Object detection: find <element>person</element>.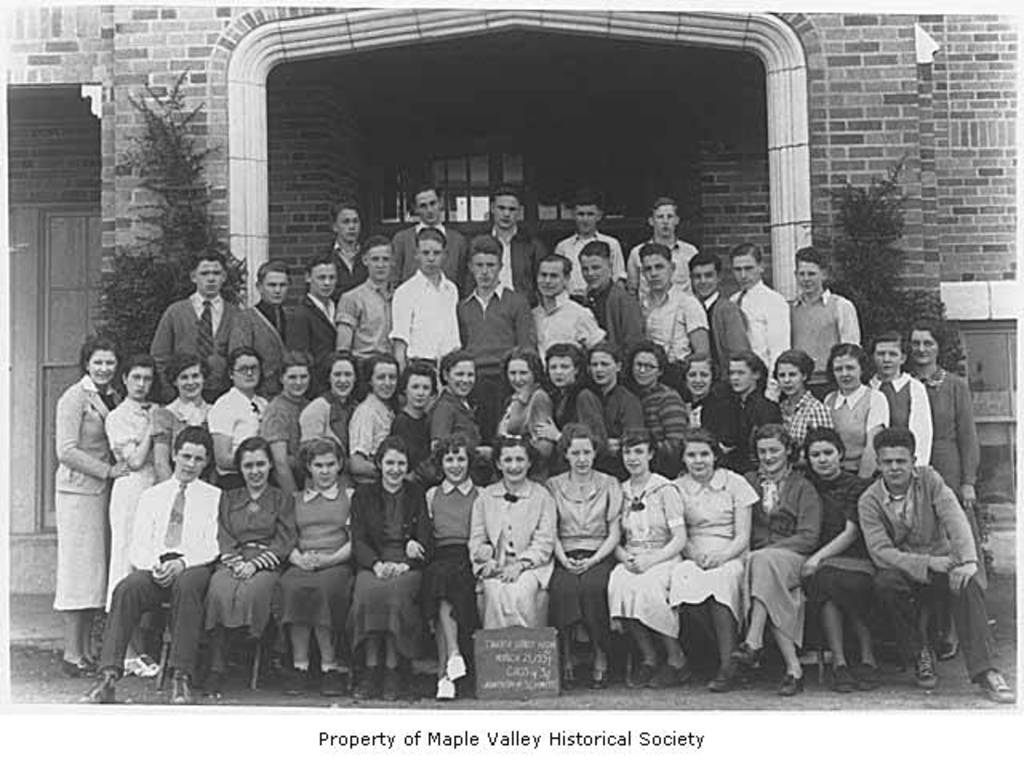
[531, 253, 613, 358].
